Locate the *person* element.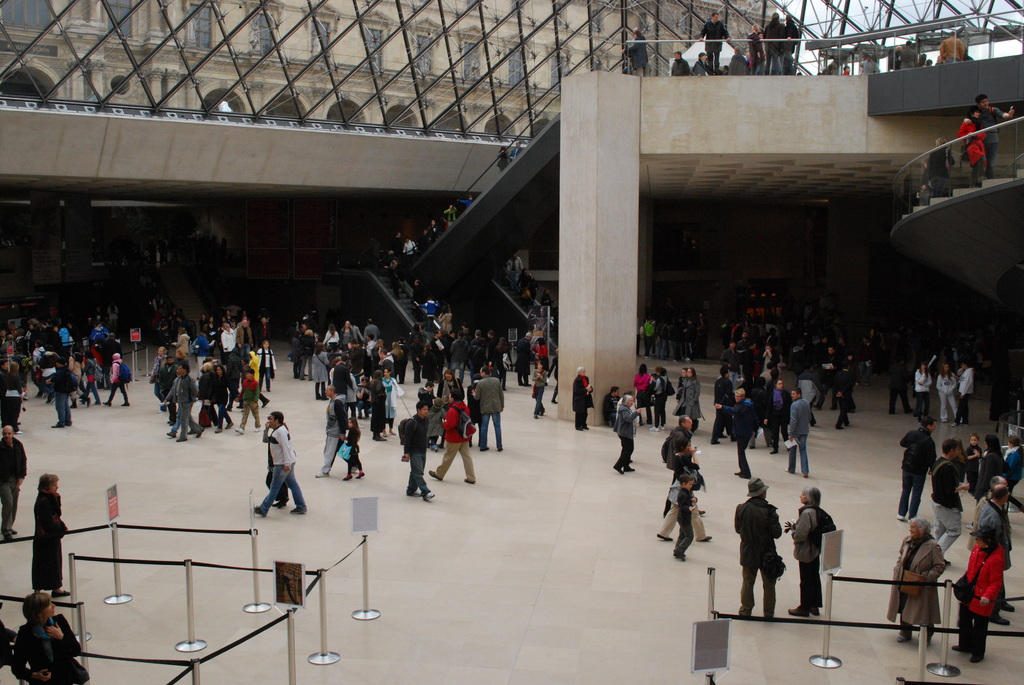
Element bbox: l=957, t=105, r=988, b=177.
